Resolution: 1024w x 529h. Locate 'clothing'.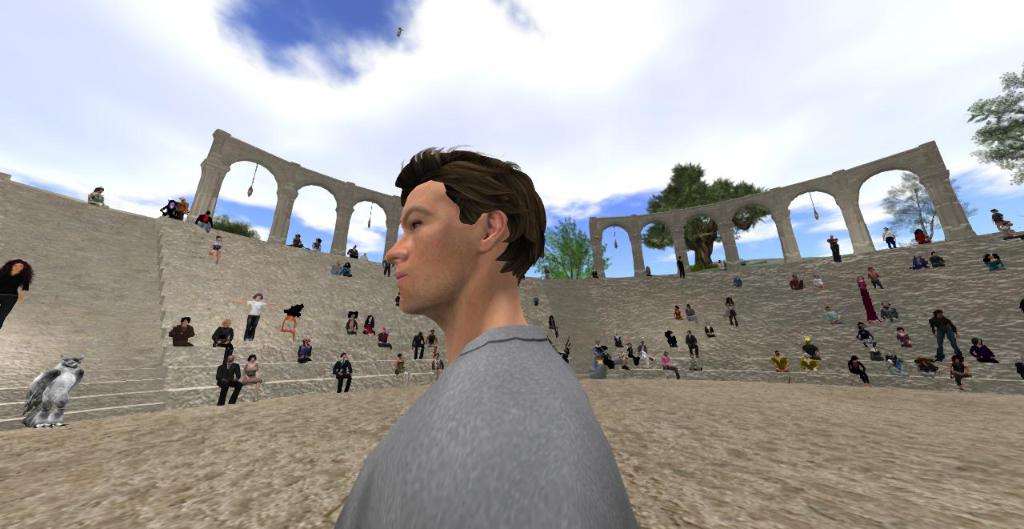
(686, 308, 695, 325).
